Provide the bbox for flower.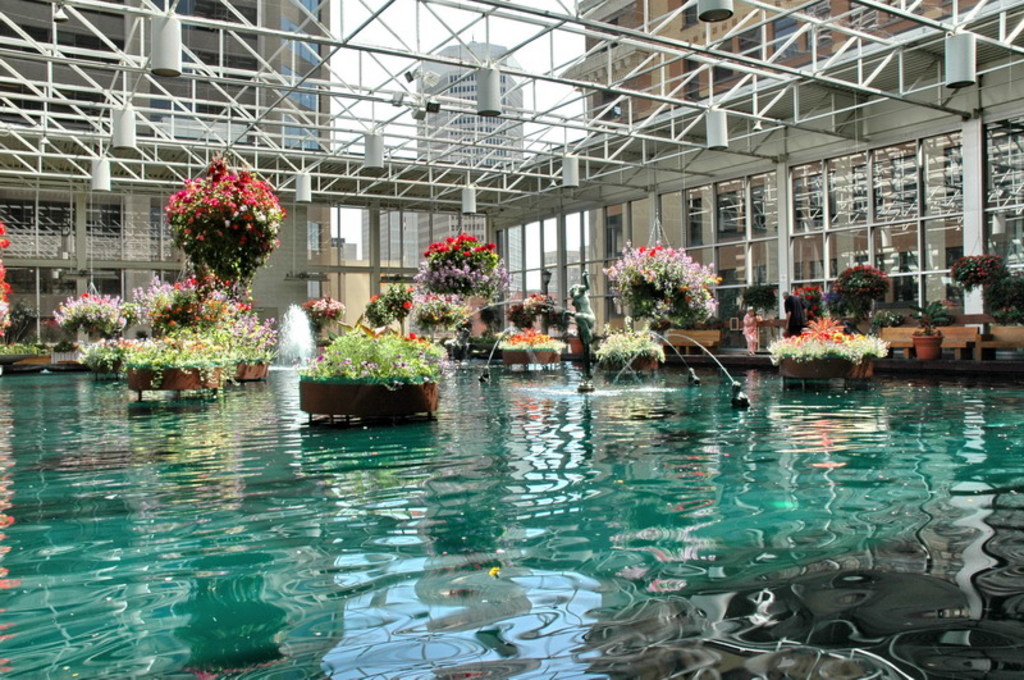
BBox(803, 316, 842, 342).
